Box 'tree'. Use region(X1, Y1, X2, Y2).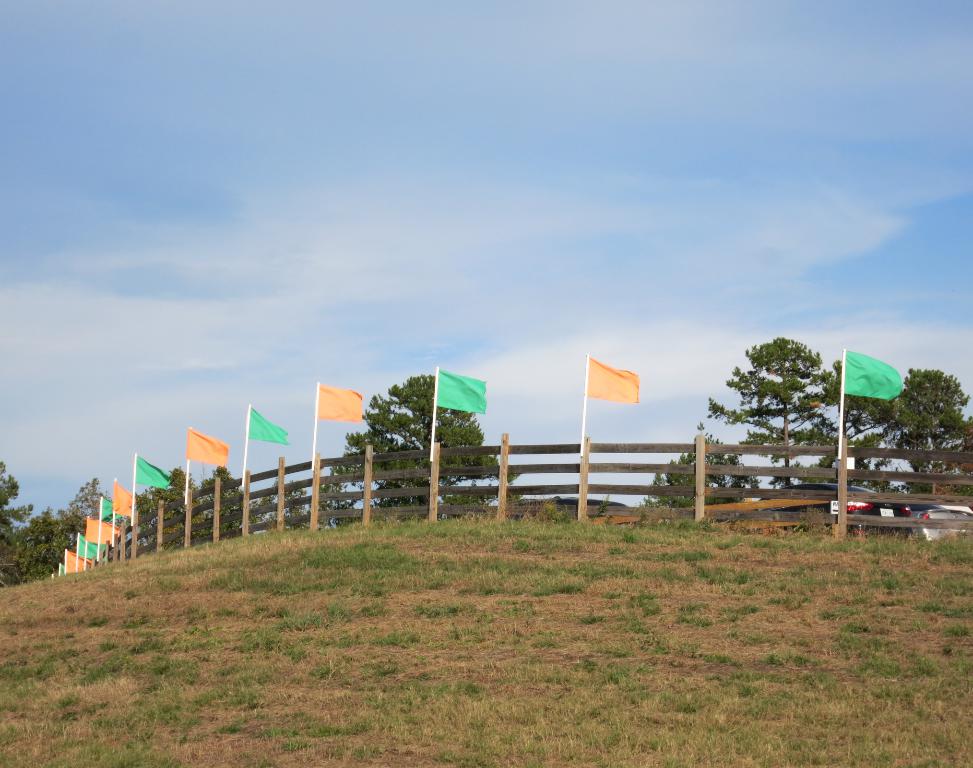
region(643, 446, 761, 514).
